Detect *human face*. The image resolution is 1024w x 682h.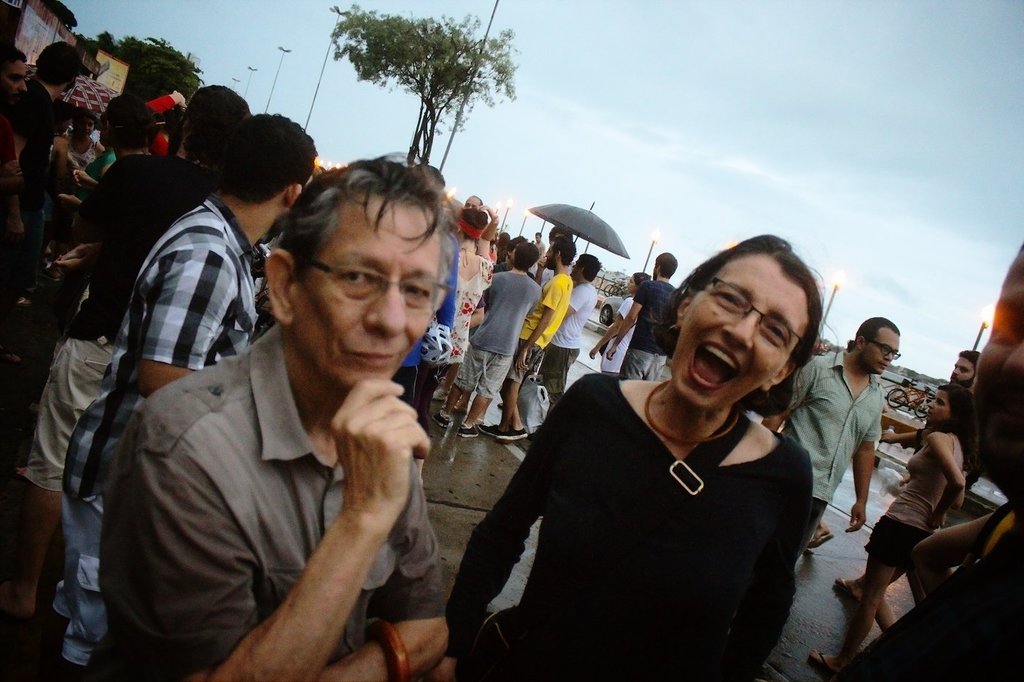
bbox=(628, 273, 636, 296).
